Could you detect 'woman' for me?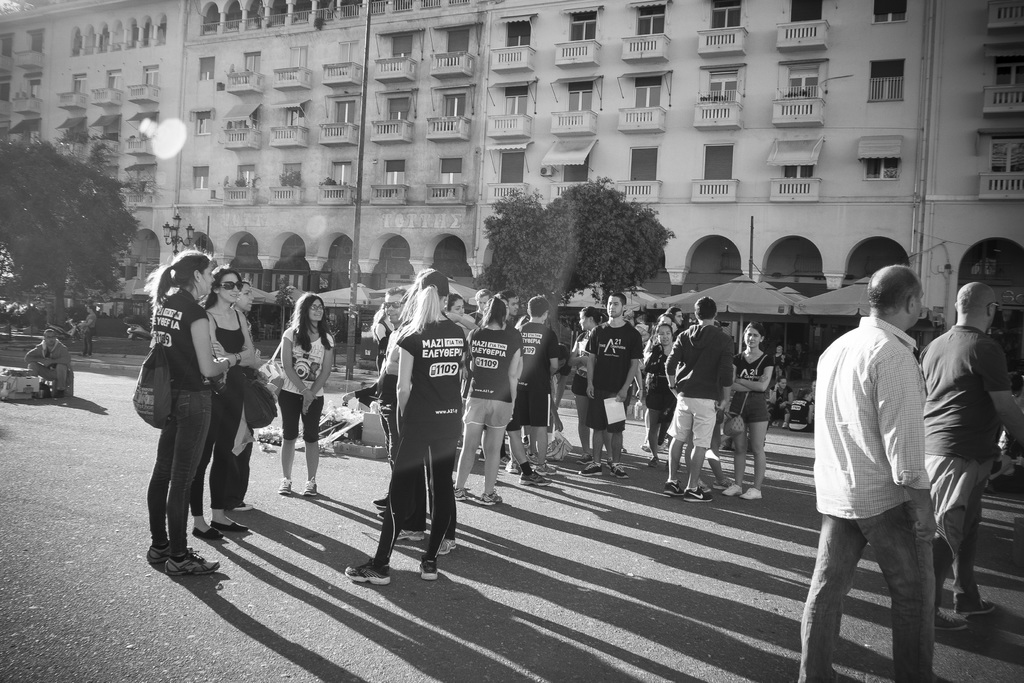
Detection result: [469, 294, 519, 511].
